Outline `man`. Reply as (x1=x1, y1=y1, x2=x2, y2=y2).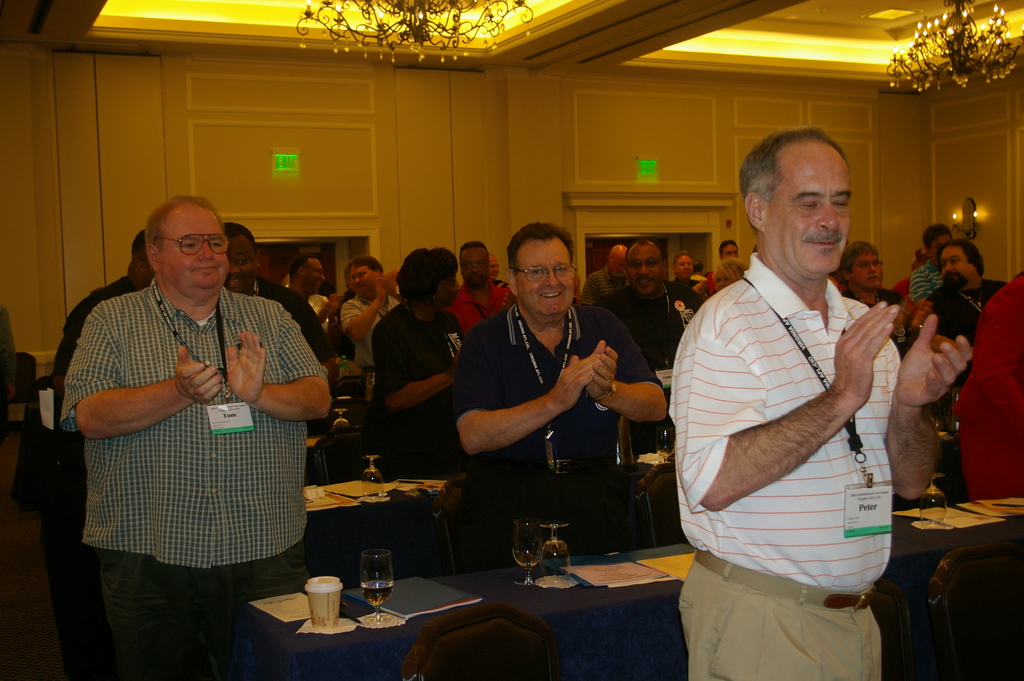
(x1=50, y1=233, x2=154, y2=395).
